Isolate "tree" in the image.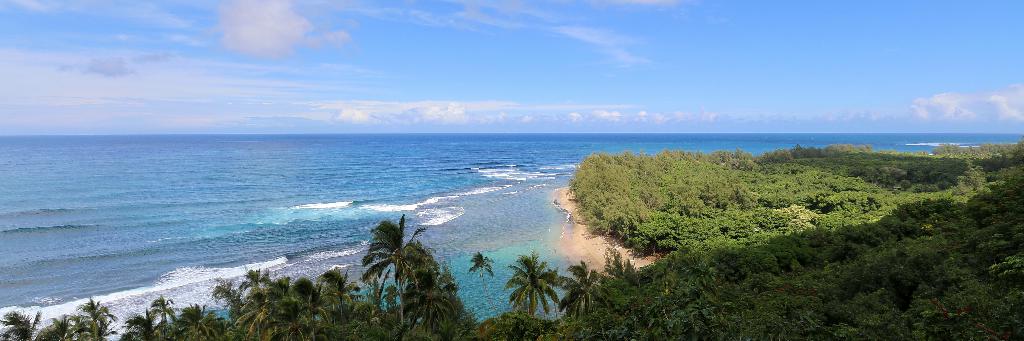
Isolated region: {"left": 358, "top": 205, "right": 434, "bottom": 328}.
